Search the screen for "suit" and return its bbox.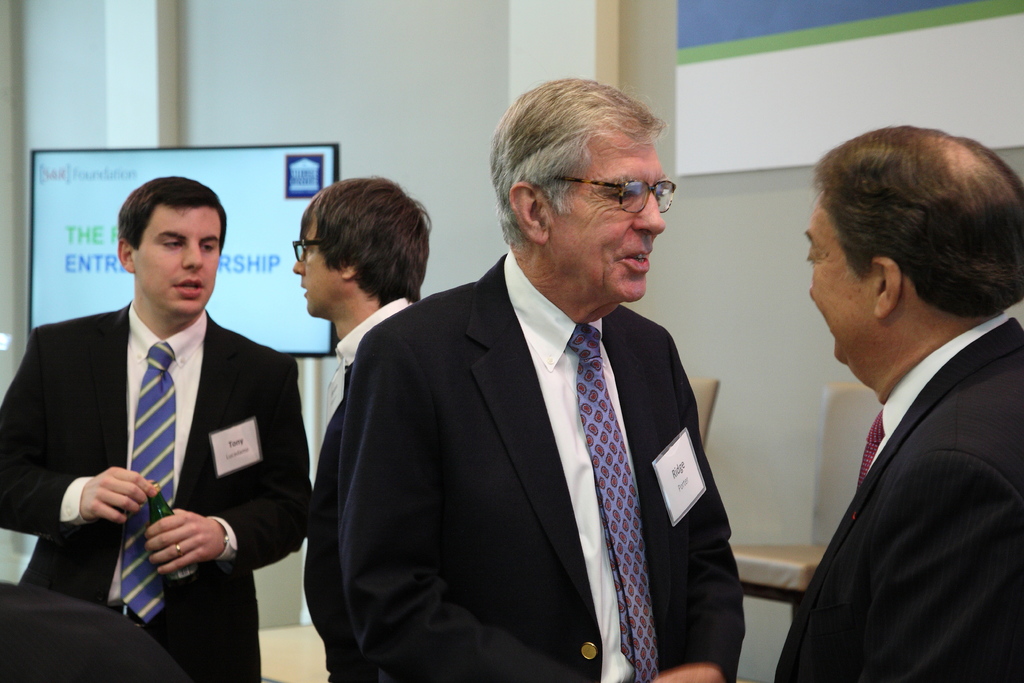
Found: 300, 288, 414, 682.
